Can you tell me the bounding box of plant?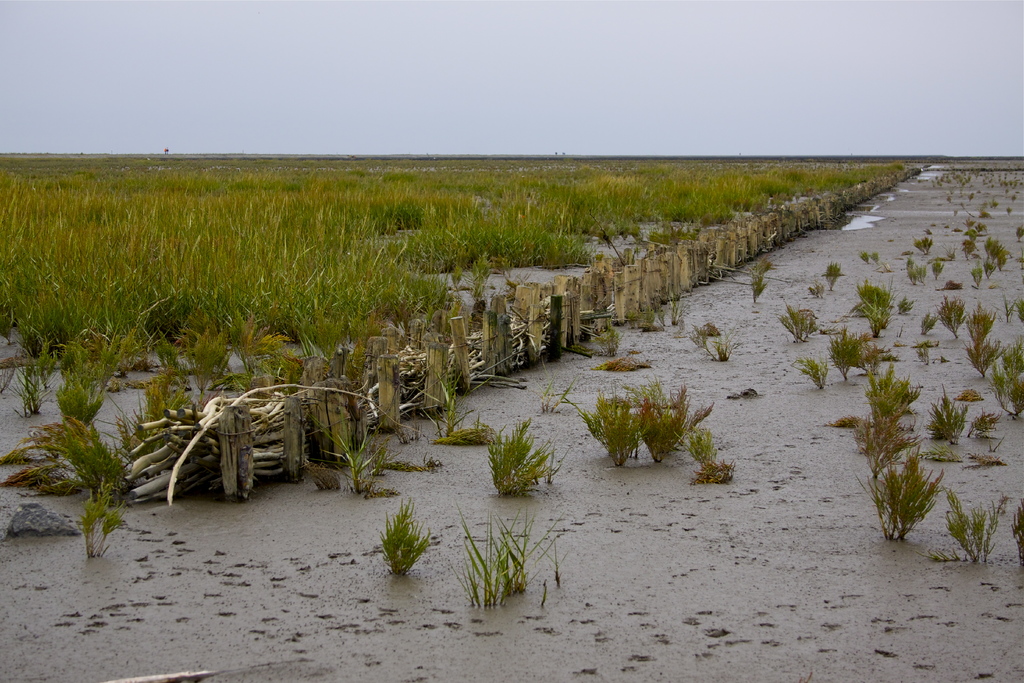
detection(986, 197, 1002, 210).
